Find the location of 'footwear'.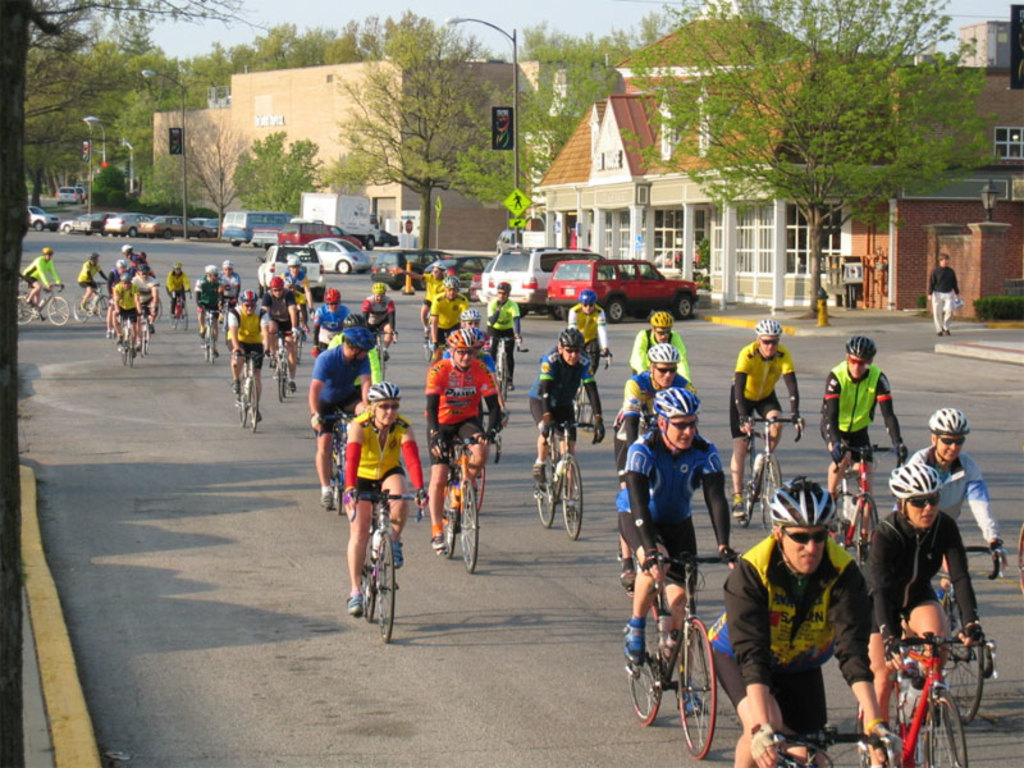
Location: [left=429, top=343, right=442, bottom=352].
